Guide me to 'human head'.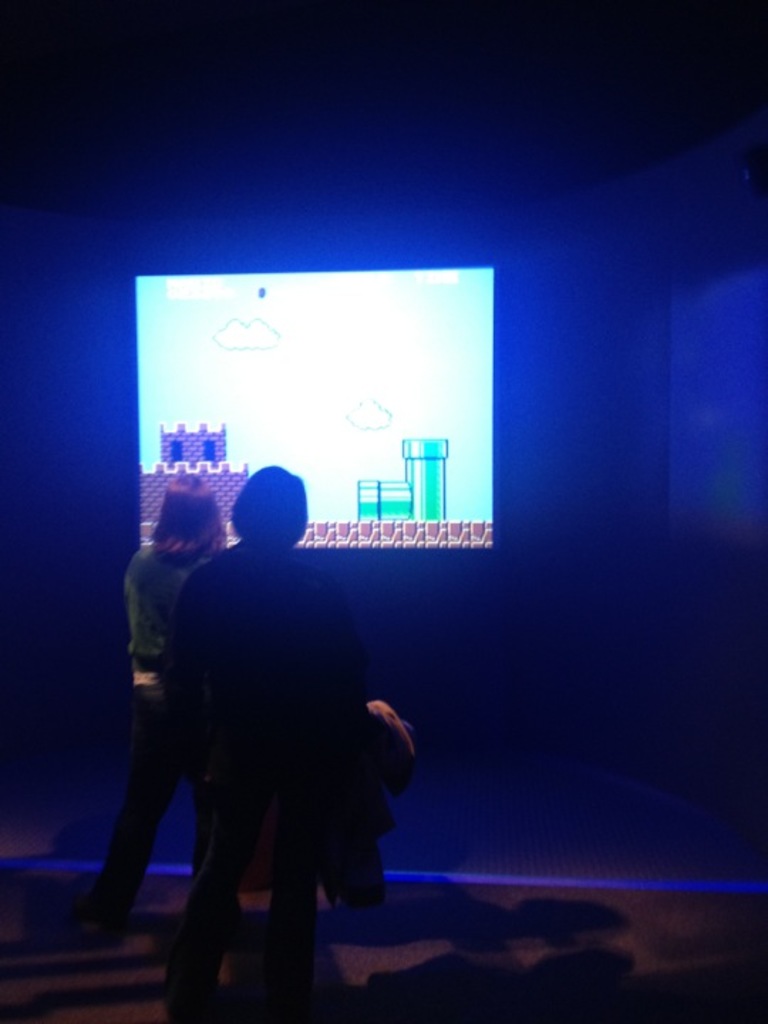
Guidance: crop(154, 474, 223, 533).
